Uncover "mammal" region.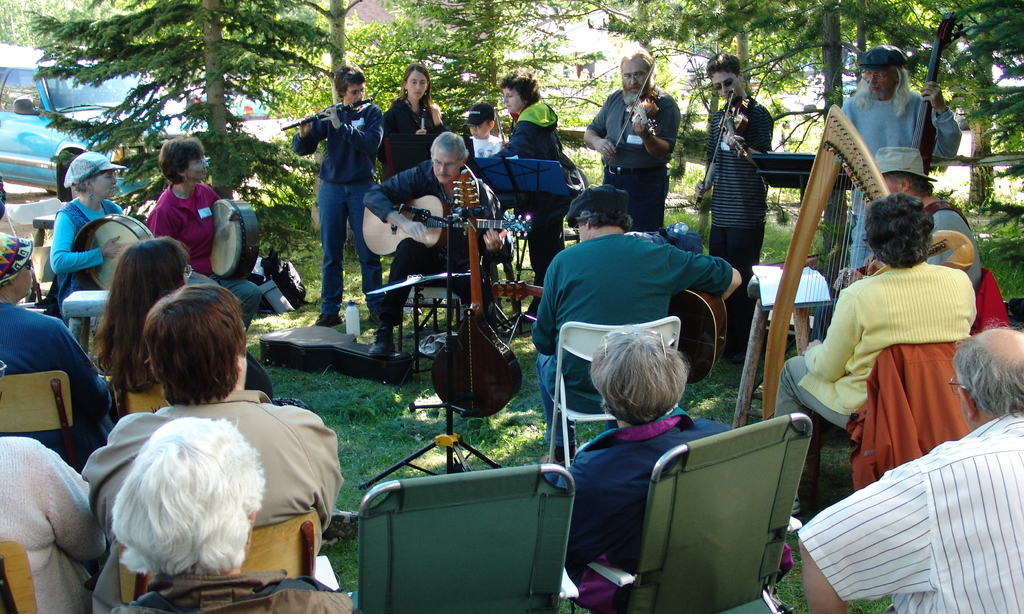
Uncovered: box(774, 189, 975, 416).
